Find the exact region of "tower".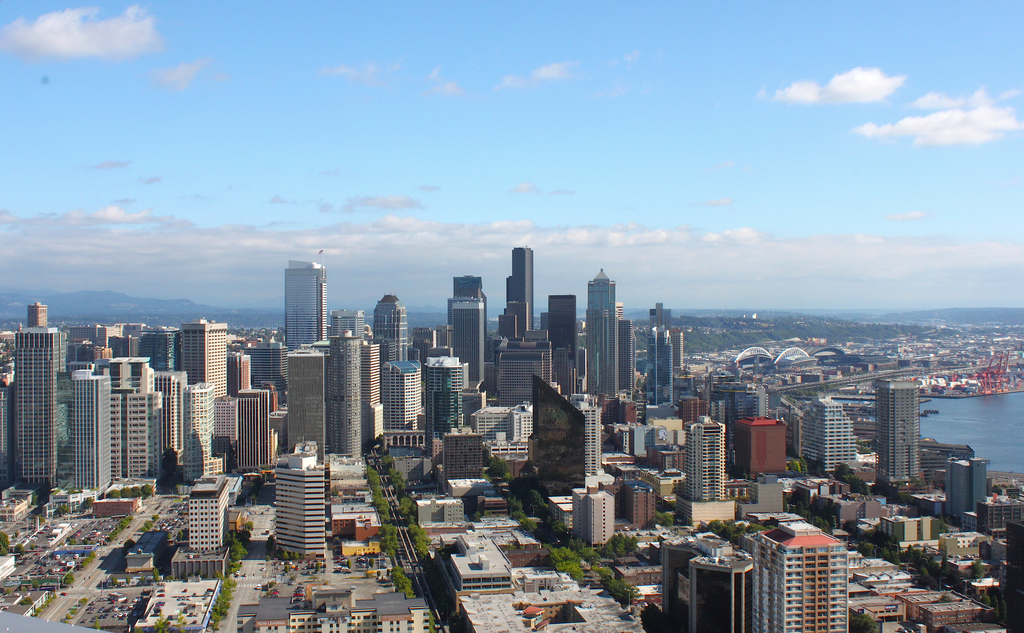
Exact region: (x1=282, y1=260, x2=328, y2=356).
